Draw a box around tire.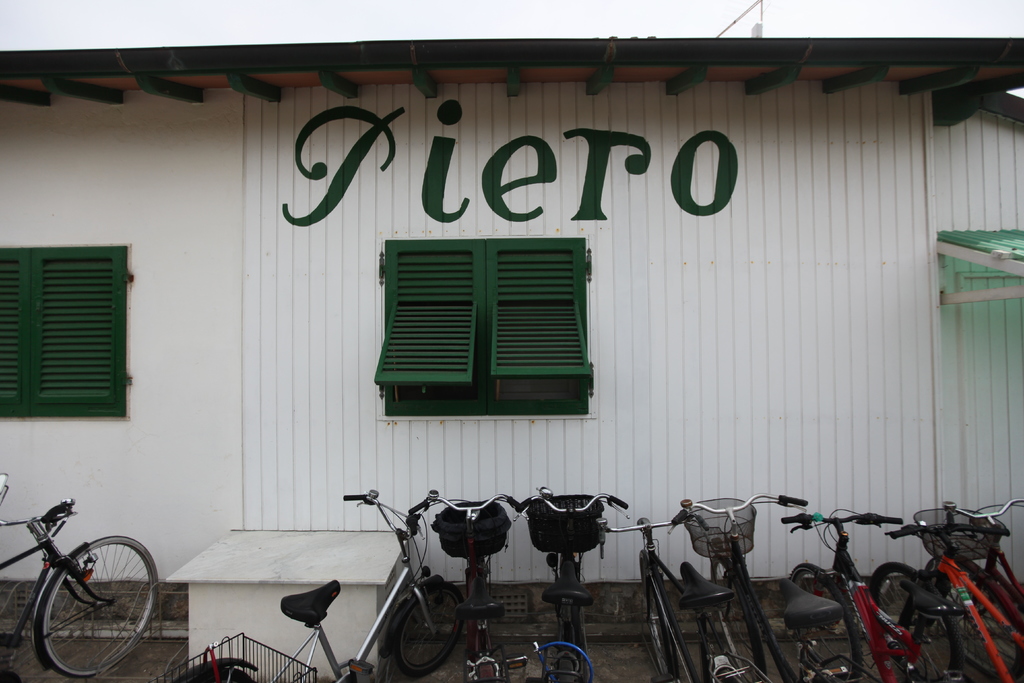
BBox(572, 605, 595, 682).
